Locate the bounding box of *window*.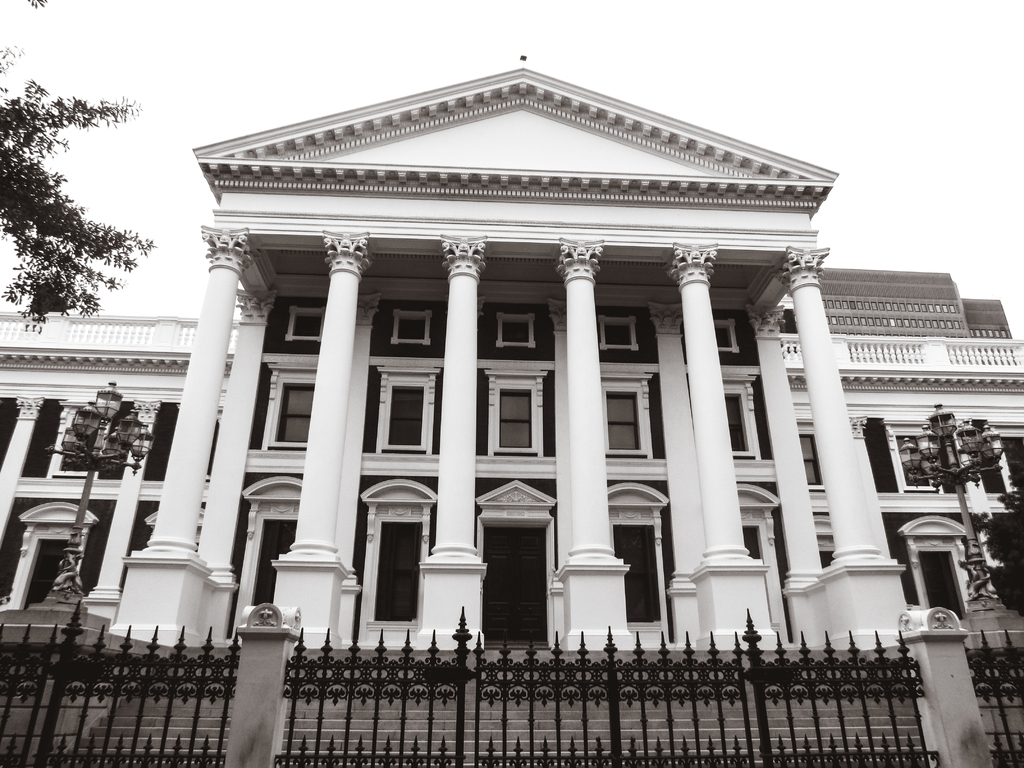
Bounding box: bbox=(372, 366, 440, 456).
